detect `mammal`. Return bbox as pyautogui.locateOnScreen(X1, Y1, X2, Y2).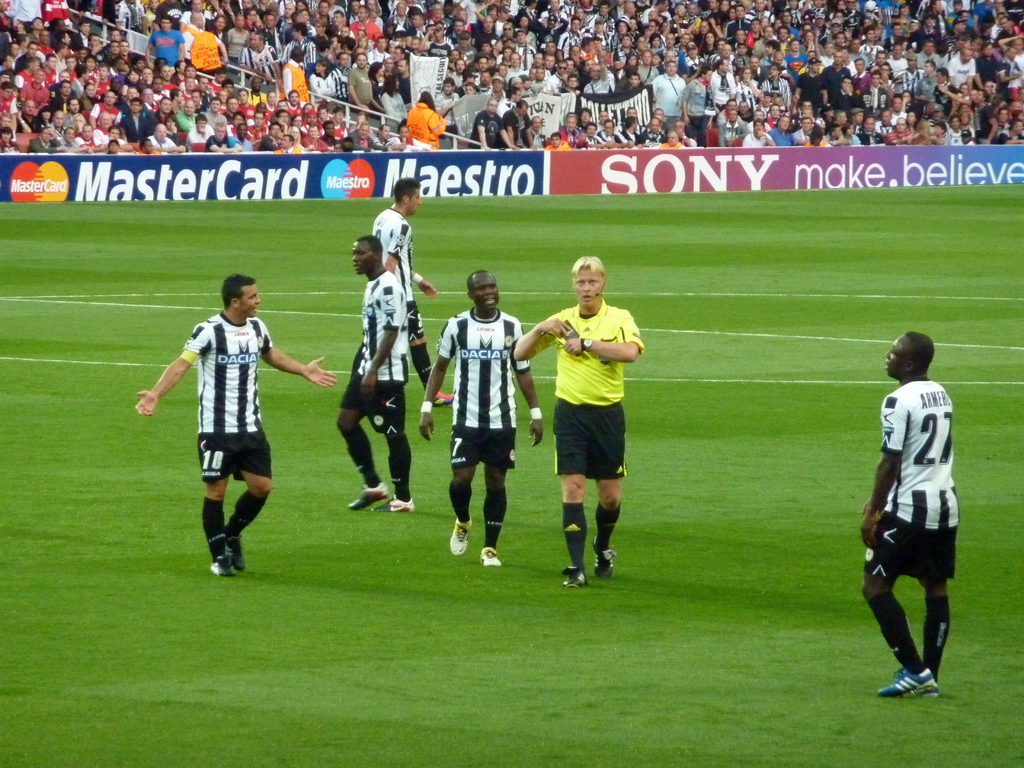
pyautogui.locateOnScreen(510, 260, 652, 588).
